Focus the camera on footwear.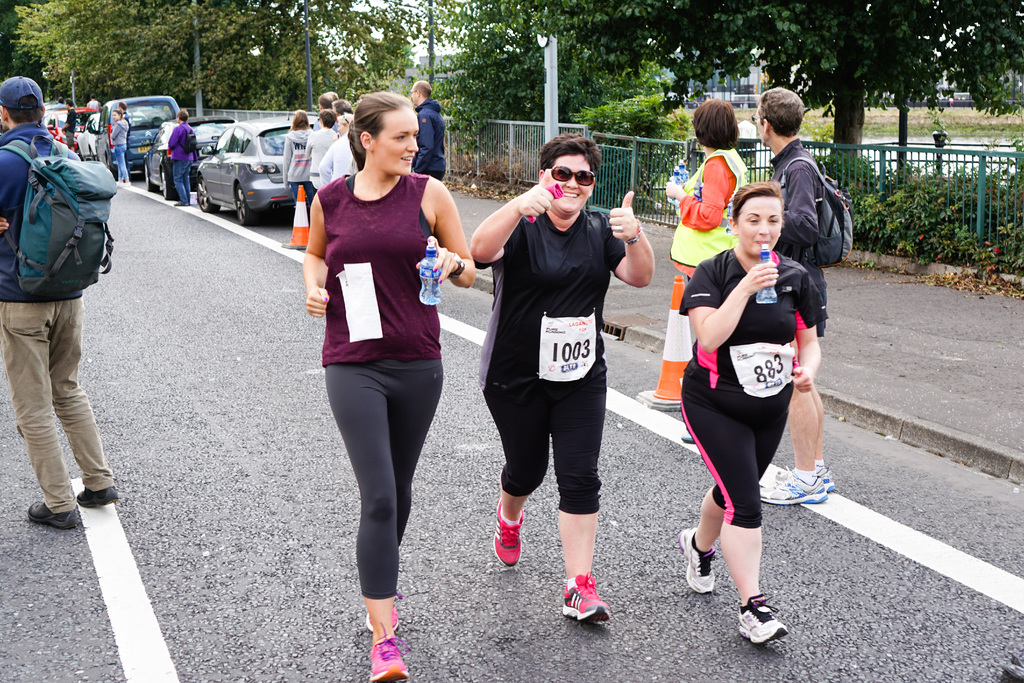
Focus region: 23, 500, 78, 536.
